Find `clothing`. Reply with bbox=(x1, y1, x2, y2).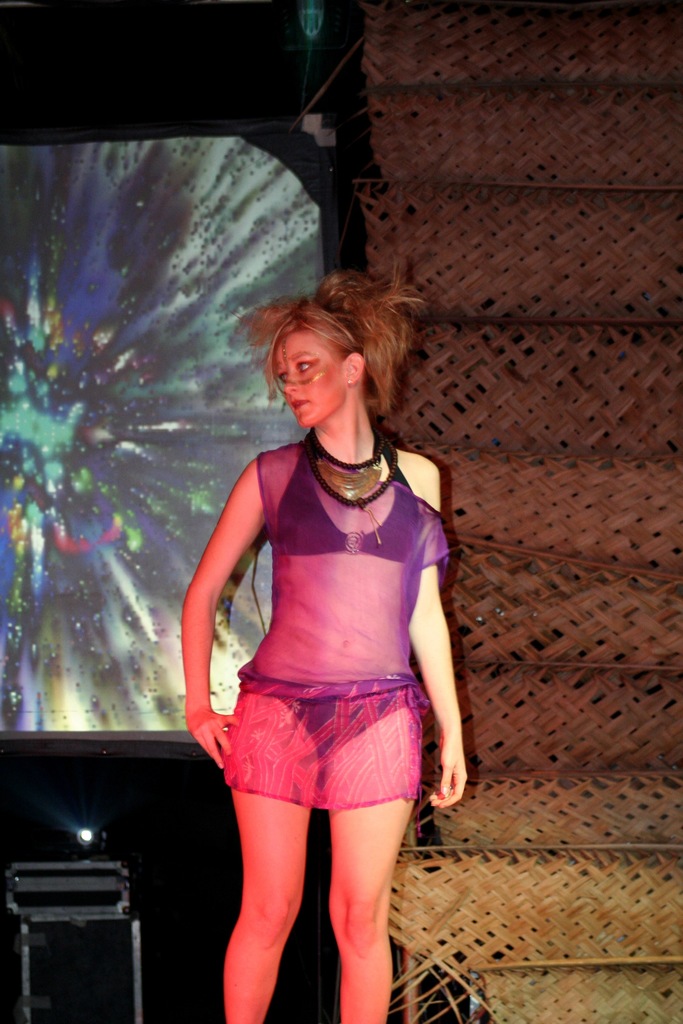
bbox=(199, 412, 452, 845).
